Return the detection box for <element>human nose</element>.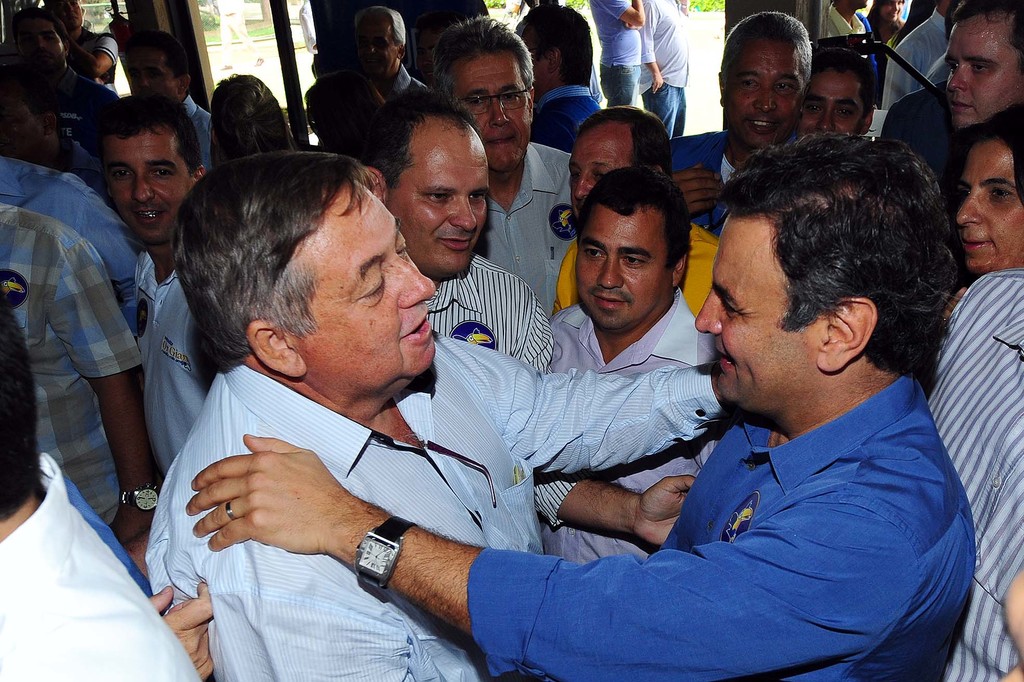
rect(399, 251, 436, 309).
